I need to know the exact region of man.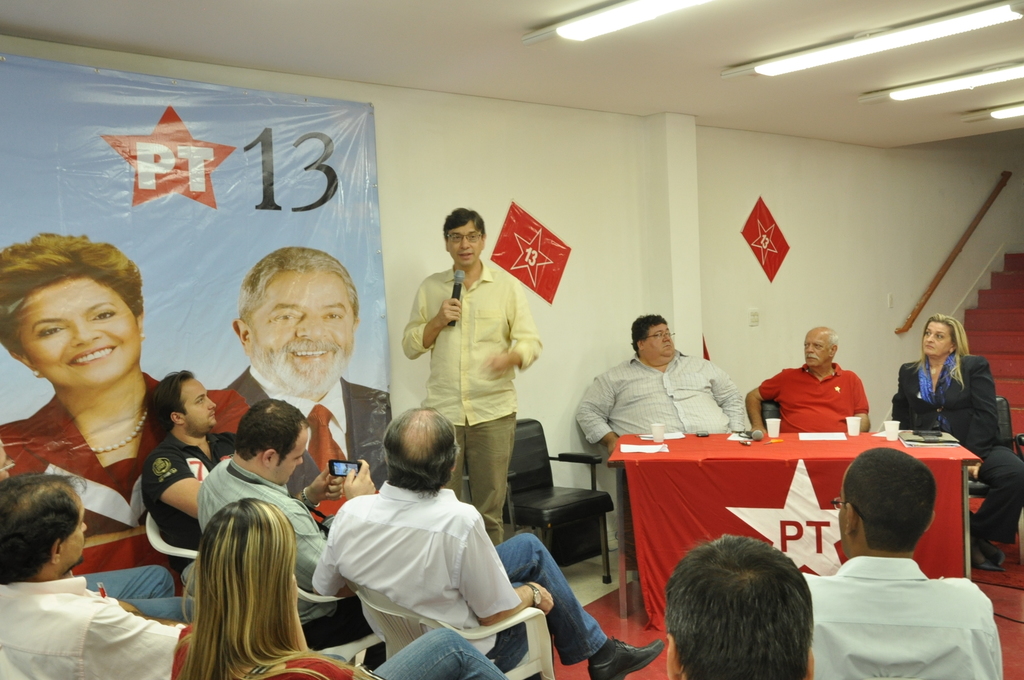
Region: select_region(224, 248, 396, 525).
